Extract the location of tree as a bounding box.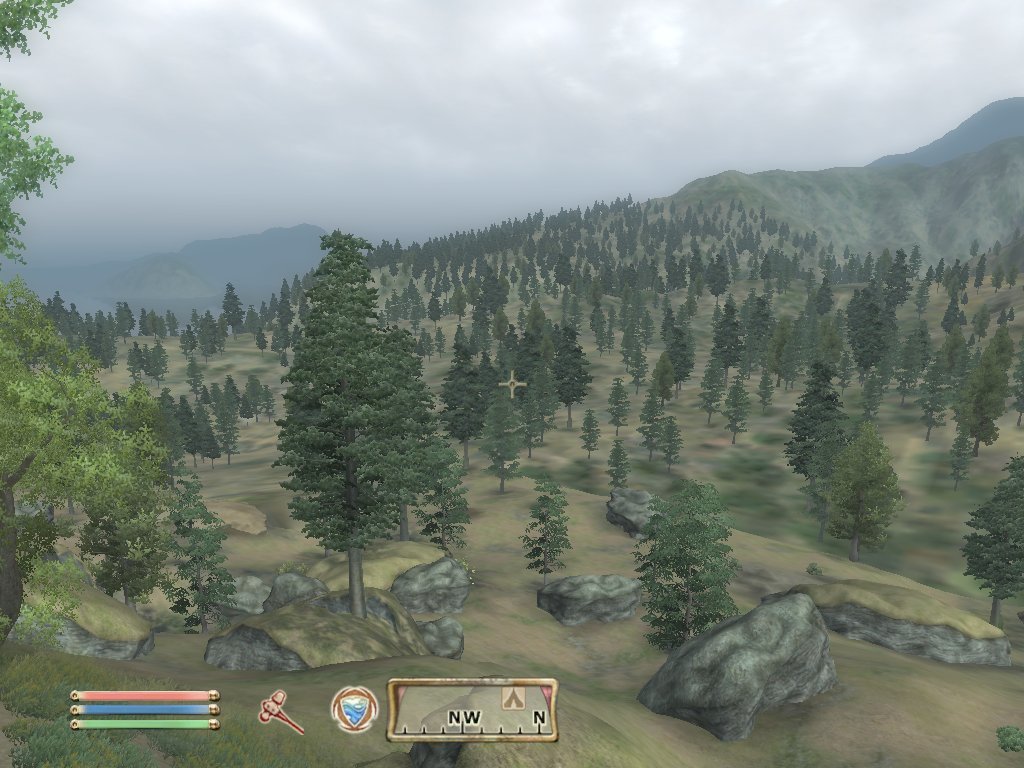
left=643, top=491, right=736, bottom=658.
